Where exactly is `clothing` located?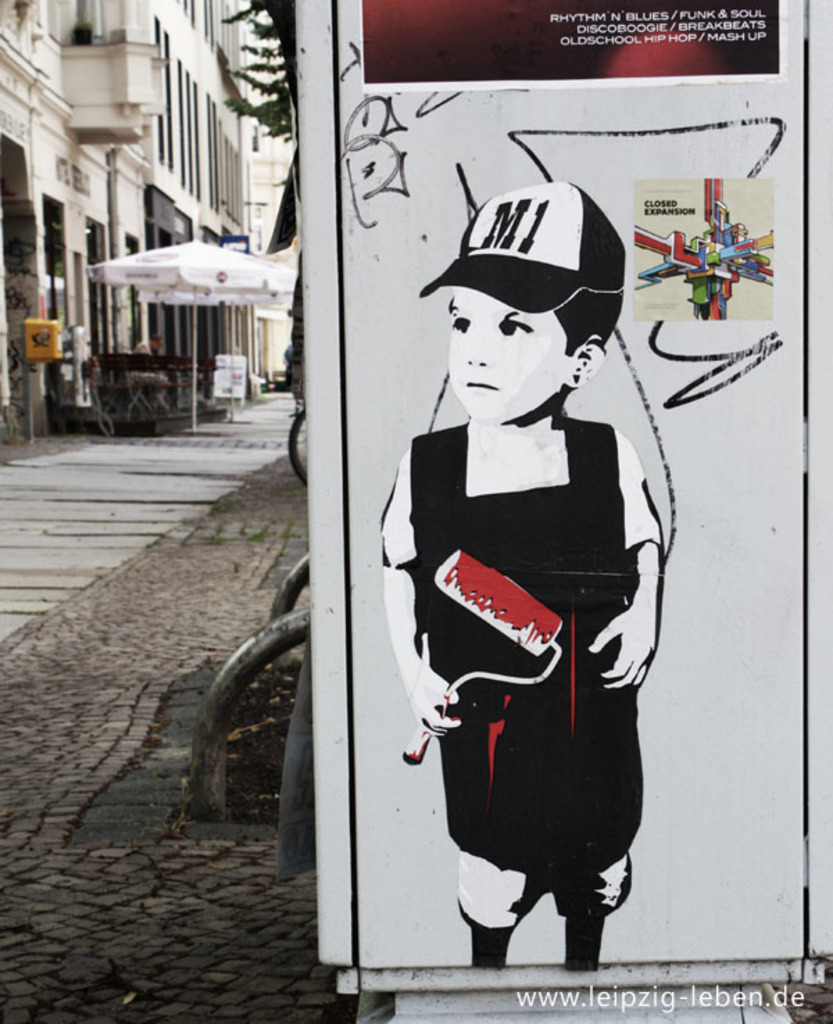
Its bounding box is (401, 411, 625, 863).
